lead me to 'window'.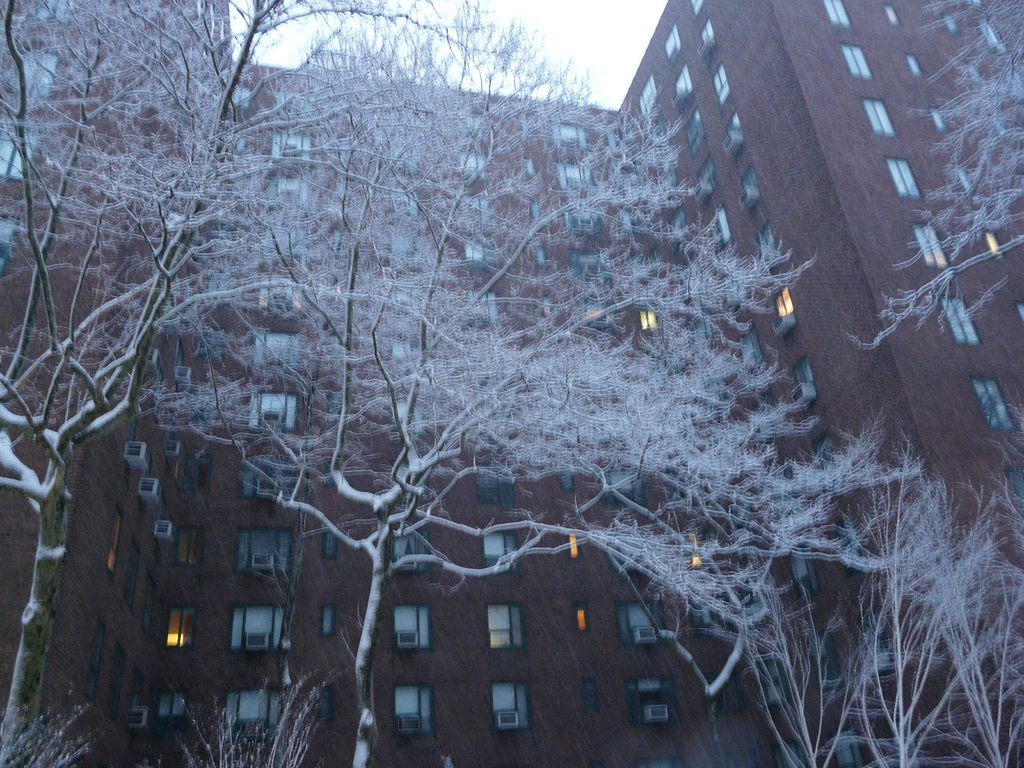
Lead to (612, 532, 657, 572).
